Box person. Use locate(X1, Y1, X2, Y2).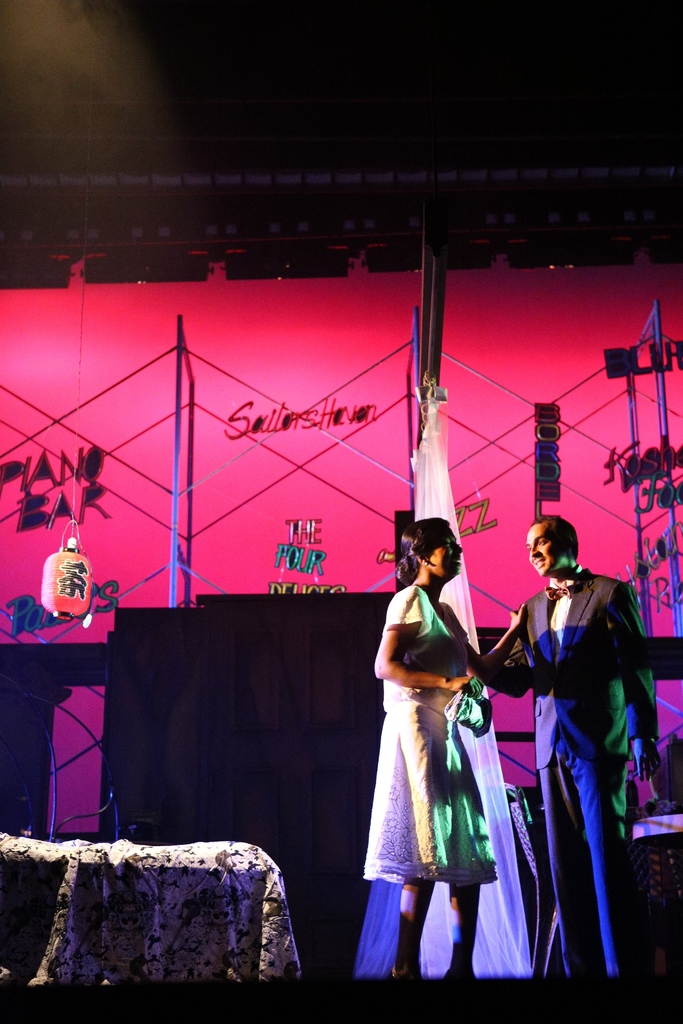
locate(365, 518, 527, 980).
